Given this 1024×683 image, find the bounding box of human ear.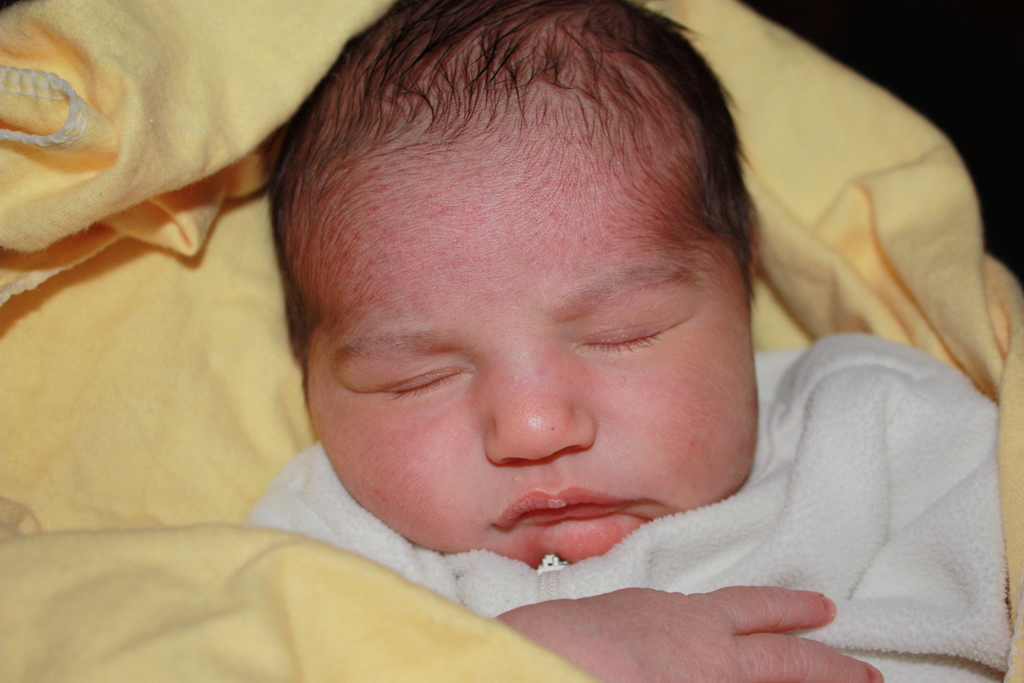
<bbox>742, 234, 755, 277</bbox>.
